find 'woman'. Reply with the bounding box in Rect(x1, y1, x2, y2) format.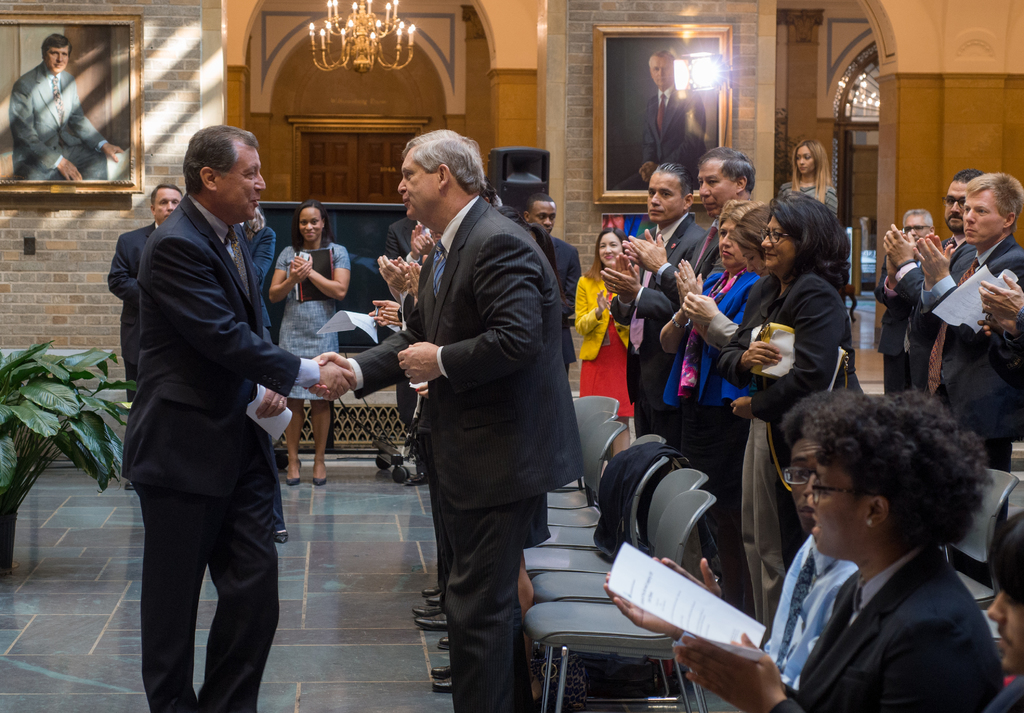
Rect(726, 195, 854, 641).
